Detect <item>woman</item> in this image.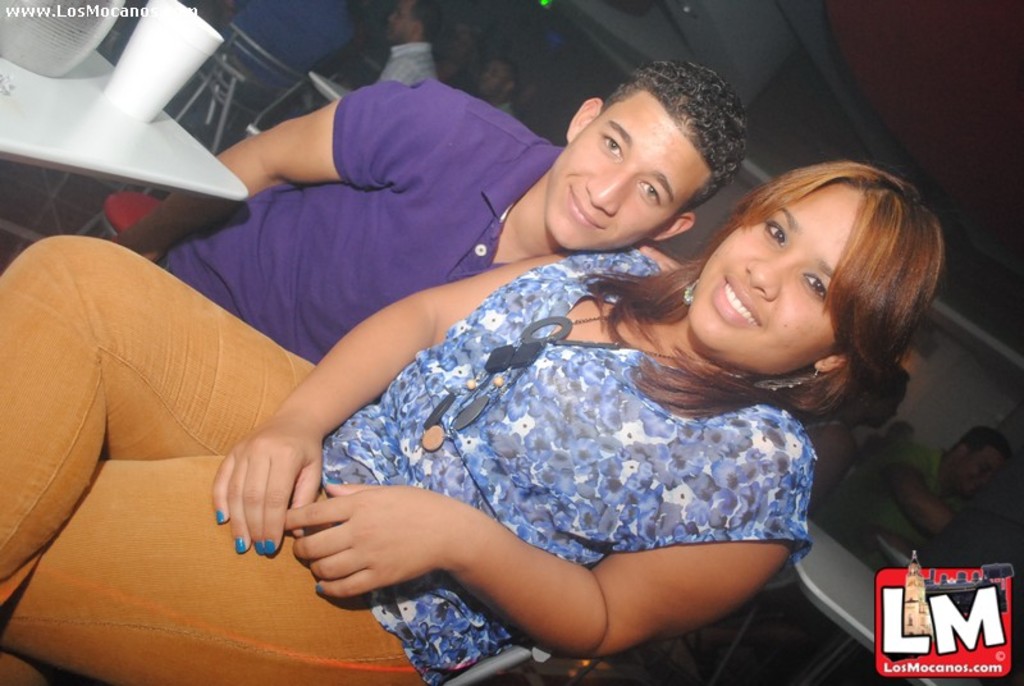
Detection: locate(791, 353, 910, 512).
